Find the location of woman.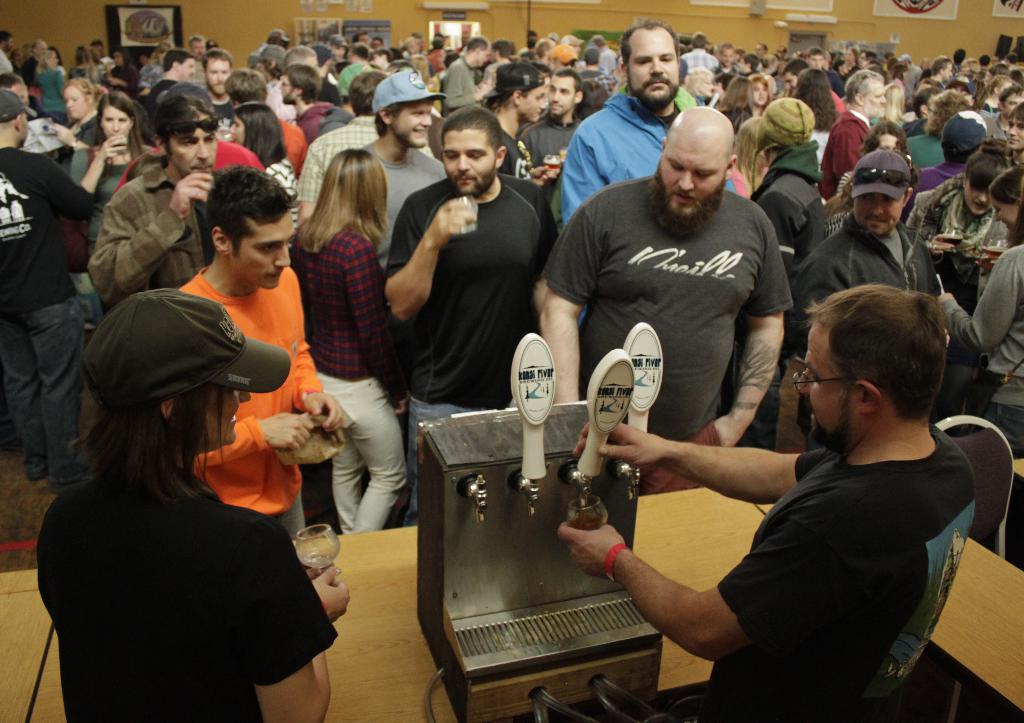
Location: l=833, t=123, r=920, b=212.
